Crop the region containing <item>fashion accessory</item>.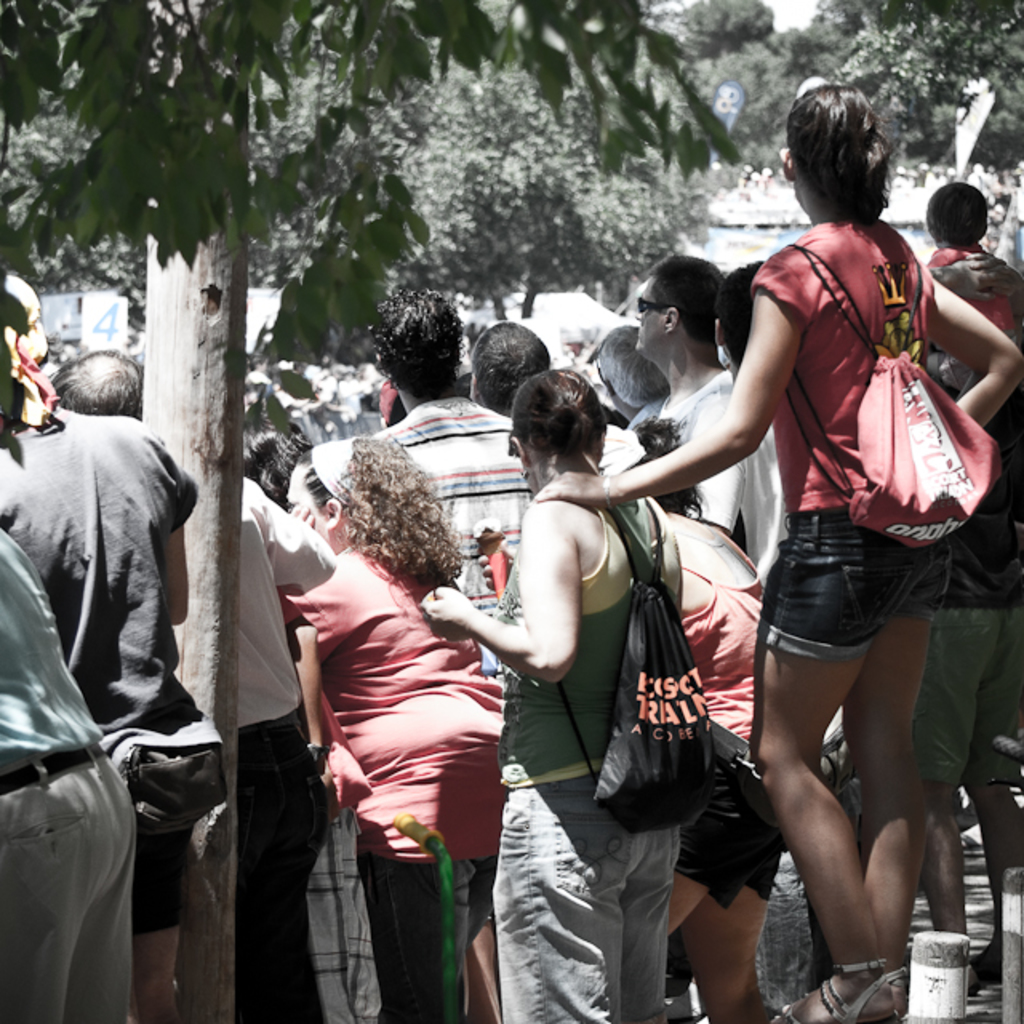
Crop region: crop(770, 957, 894, 1022).
